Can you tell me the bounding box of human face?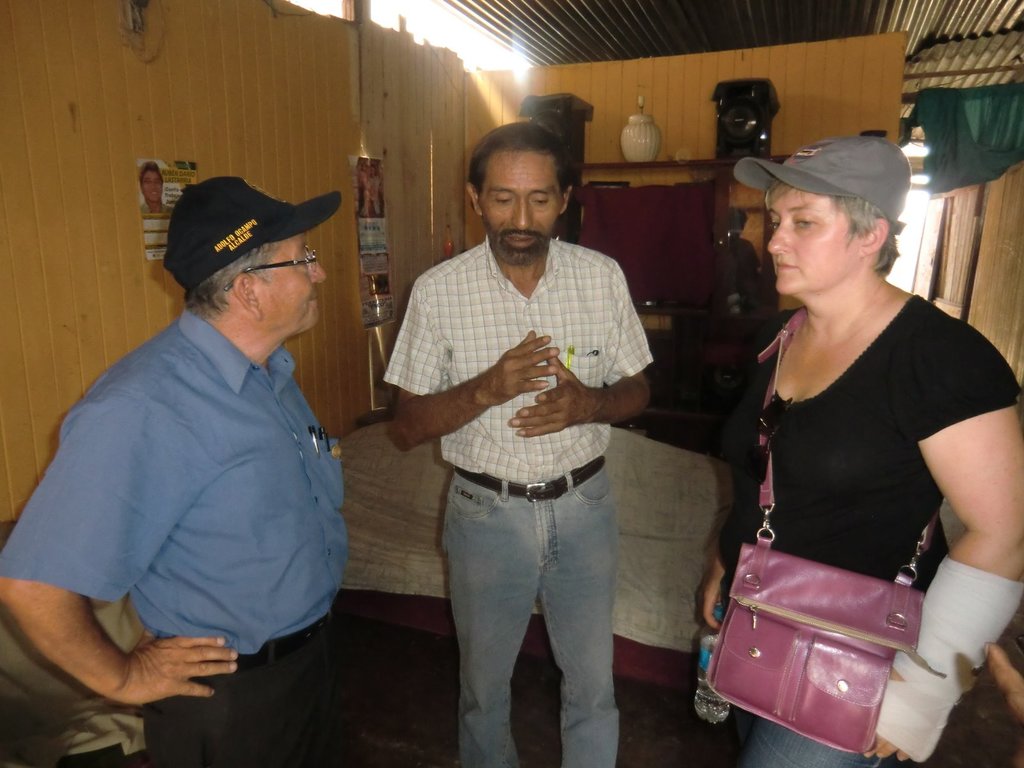
locate(144, 169, 164, 204).
